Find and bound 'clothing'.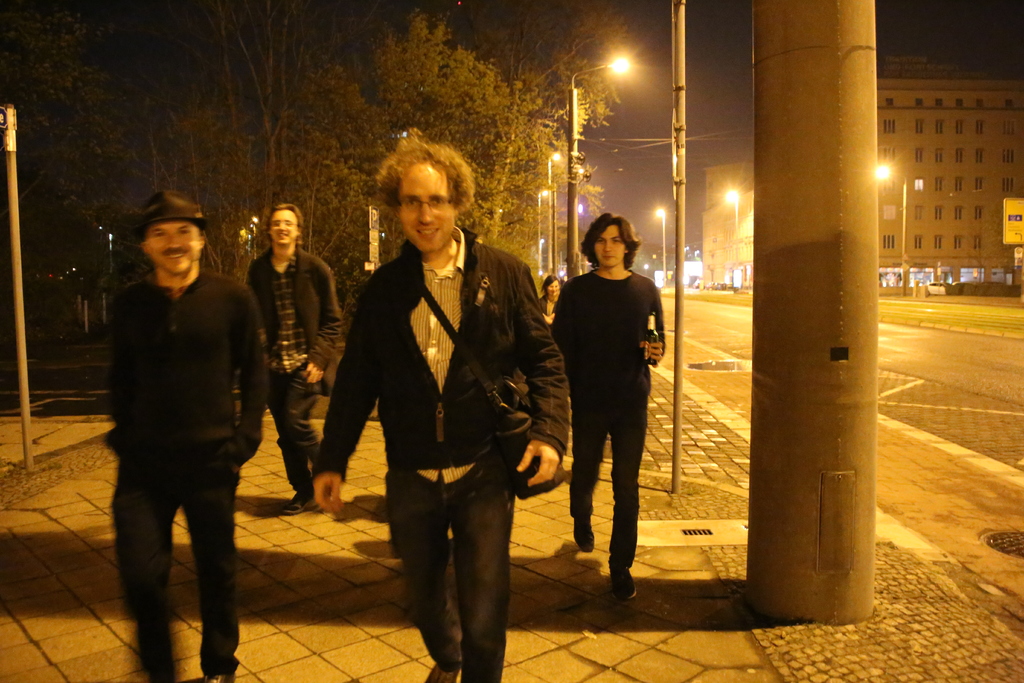
Bound: [389,486,525,682].
